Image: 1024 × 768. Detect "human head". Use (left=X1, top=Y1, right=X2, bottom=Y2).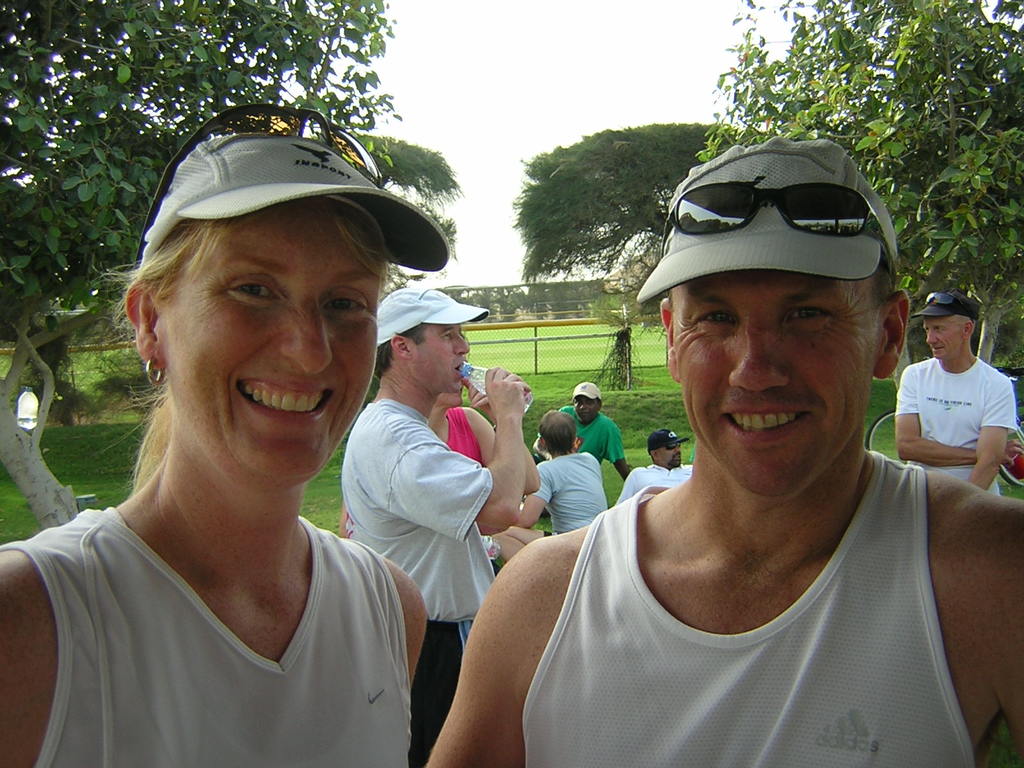
(left=924, top=292, right=975, bottom=360).
